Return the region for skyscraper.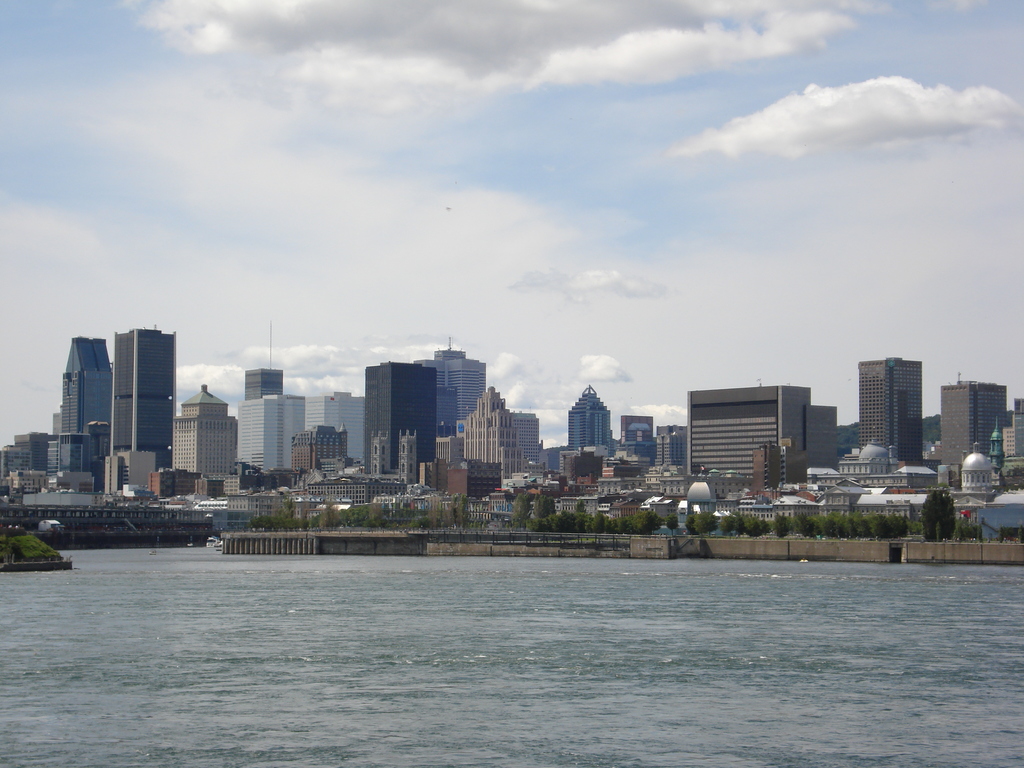
bbox=(111, 326, 175, 471).
